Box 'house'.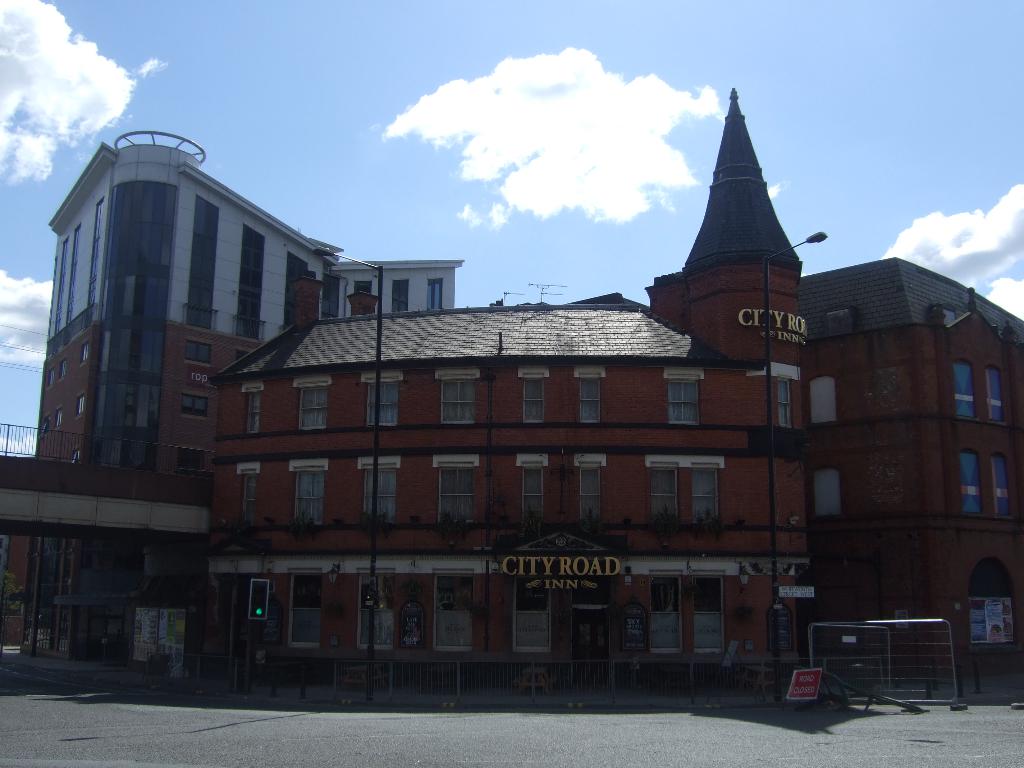
0:125:469:667.
